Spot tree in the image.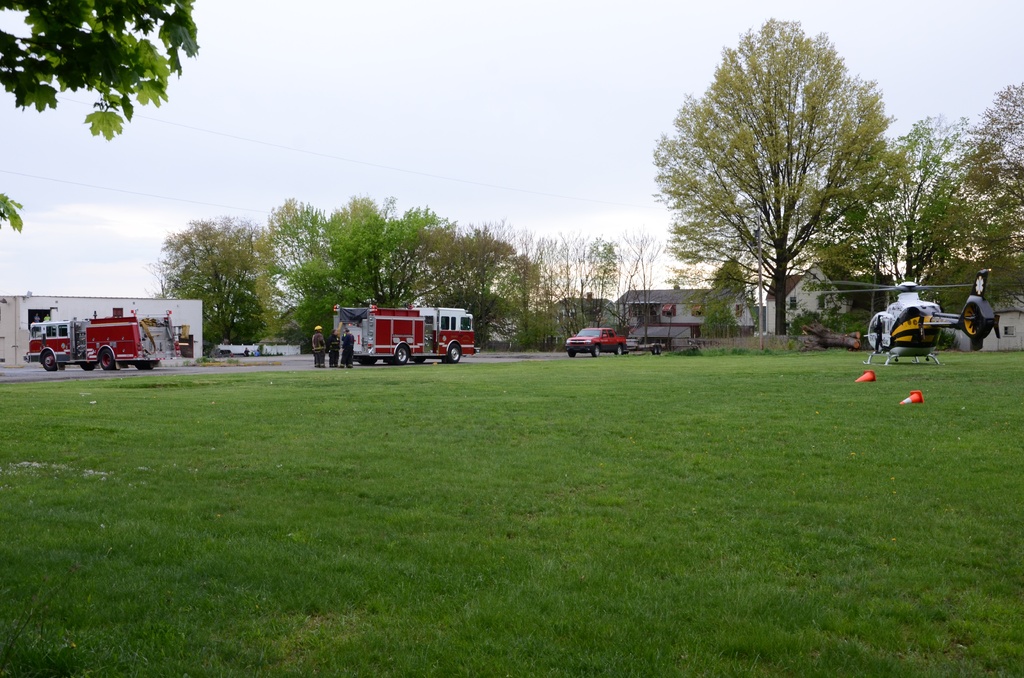
tree found at <bbox>526, 224, 606, 357</bbox>.
